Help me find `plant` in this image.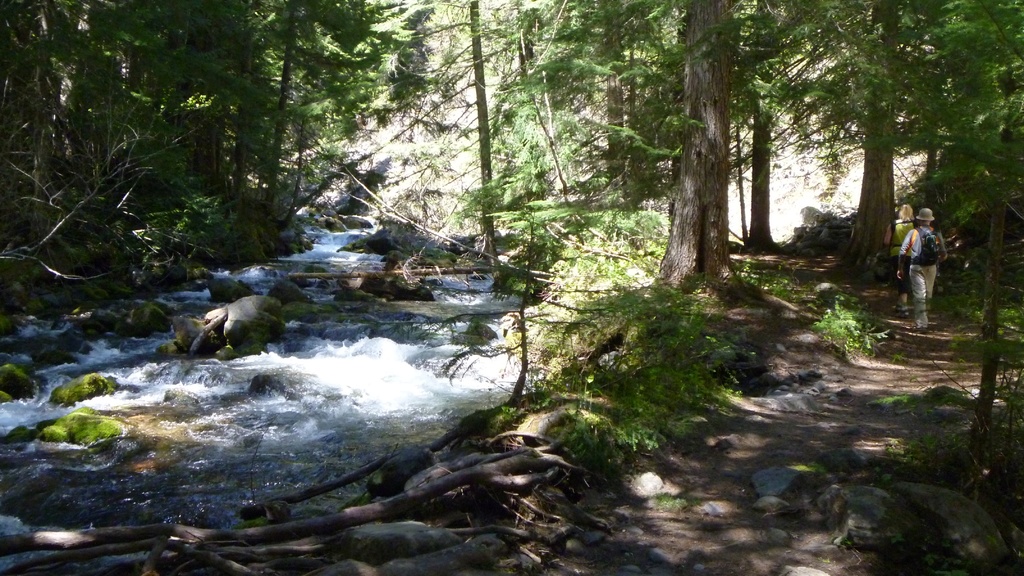
Found it: [477,204,744,456].
